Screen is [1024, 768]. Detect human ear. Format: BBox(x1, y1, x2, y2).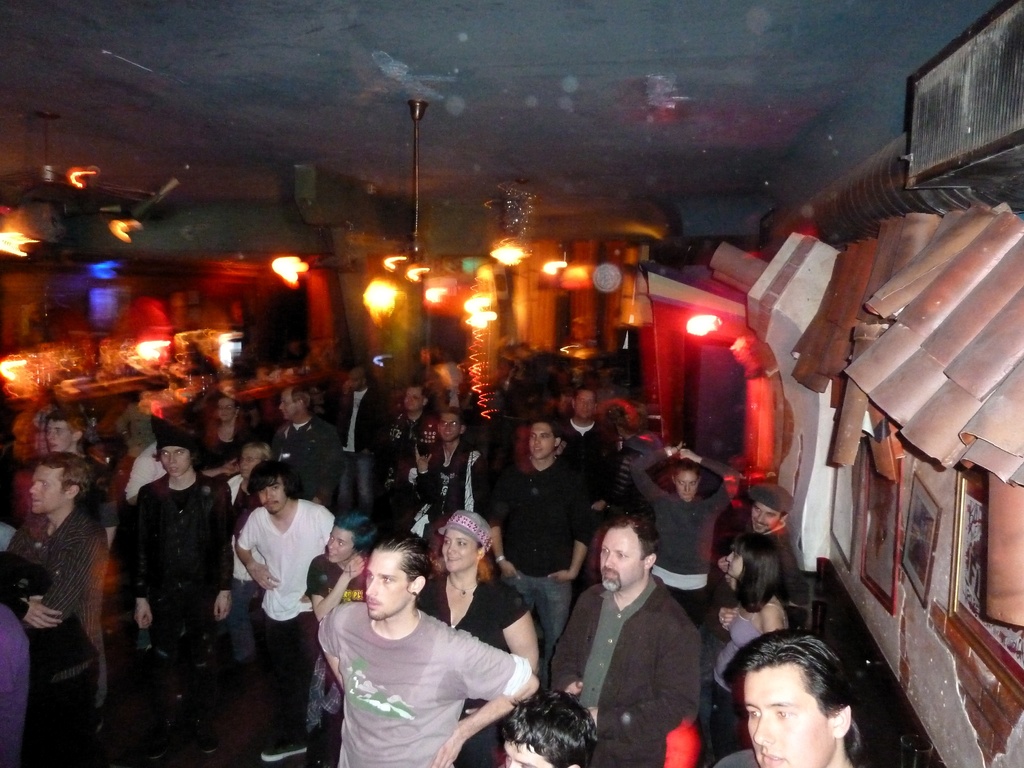
BBox(300, 398, 308, 410).
